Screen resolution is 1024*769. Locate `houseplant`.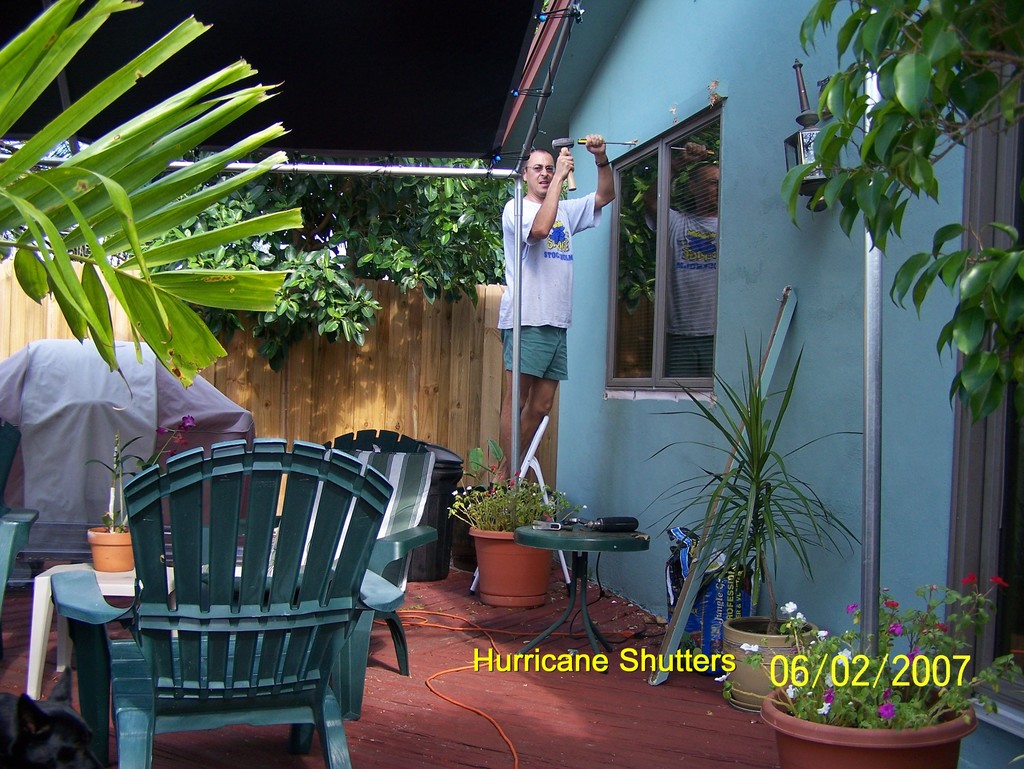
[x1=770, y1=569, x2=1023, y2=768].
